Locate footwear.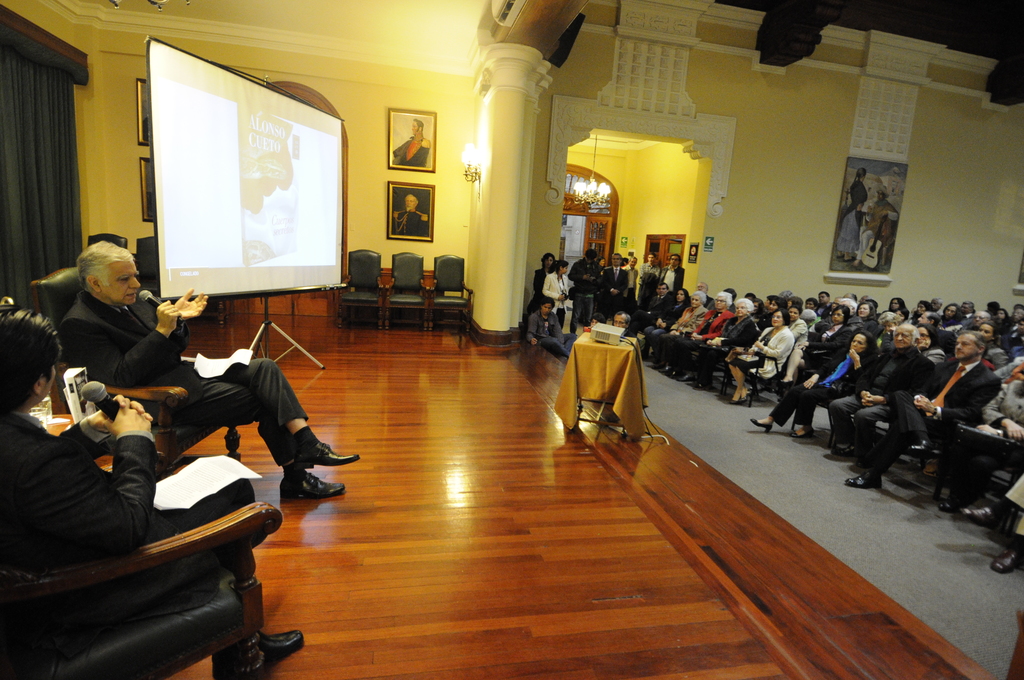
Bounding box: bbox=(941, 499, 973, 512).
